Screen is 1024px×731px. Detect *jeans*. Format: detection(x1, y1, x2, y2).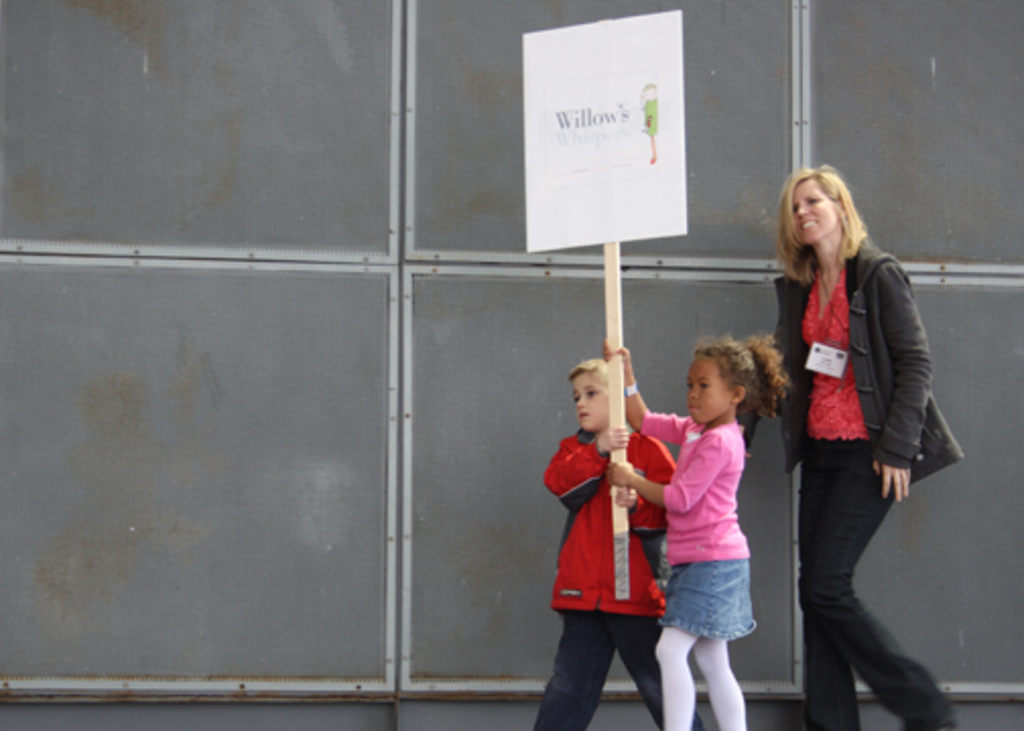
detection(782, 437, 949, 730).
